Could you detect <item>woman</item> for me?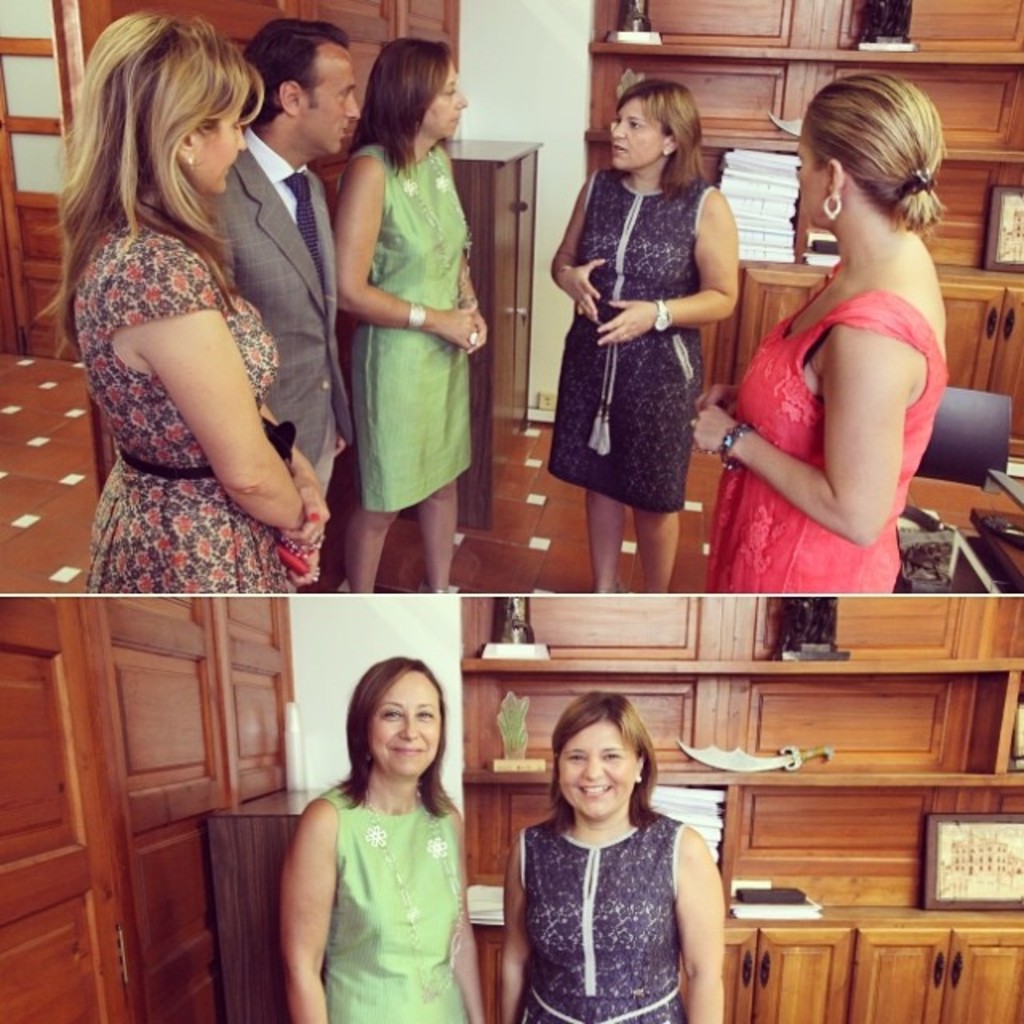
Detection result: select_region(333, 38, 490, 595).
